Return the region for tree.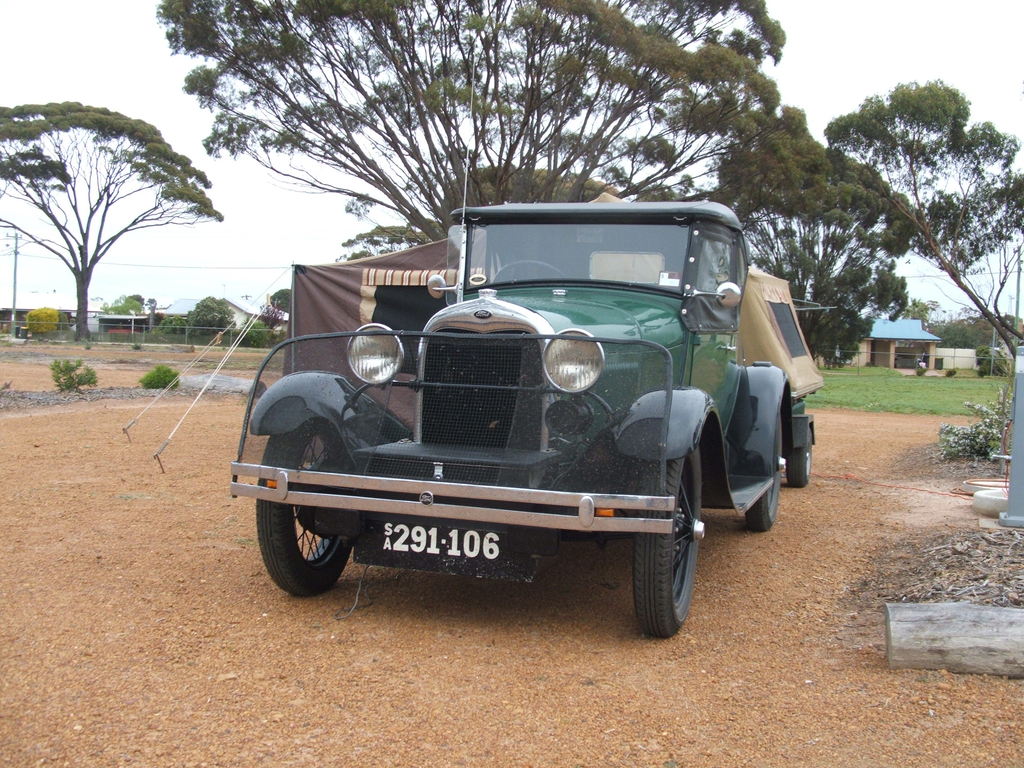
24,83,216,355.
